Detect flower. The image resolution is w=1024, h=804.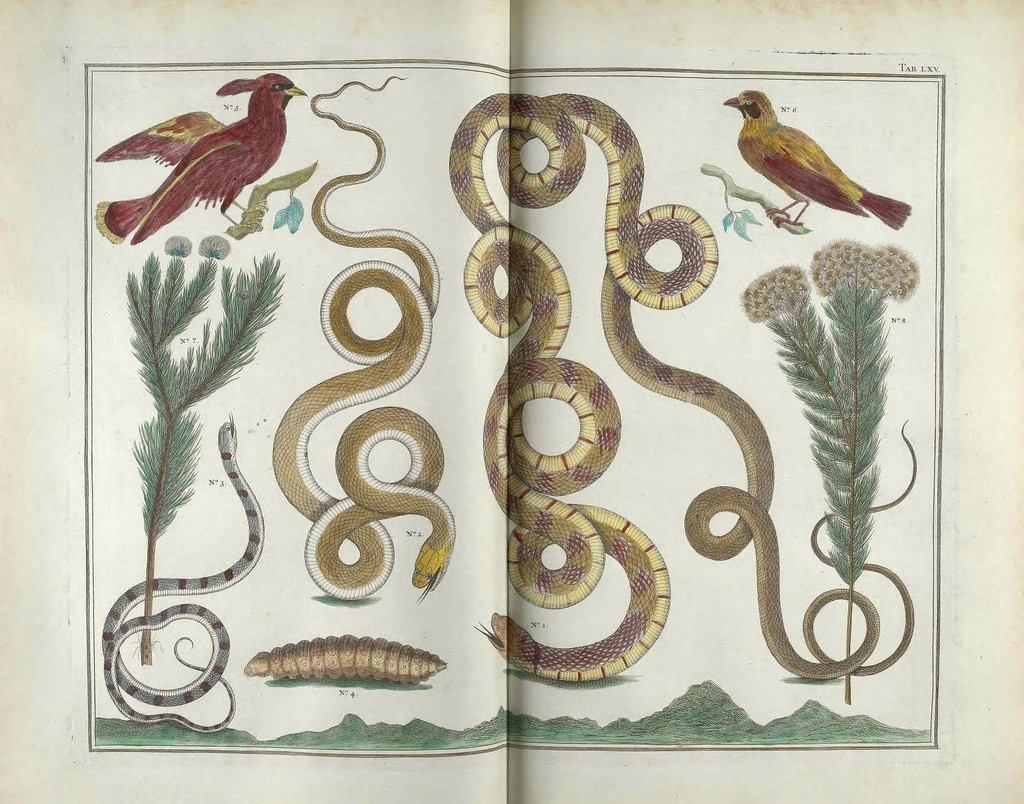
(x1=161, y1=233, x2=191, y2=259).
